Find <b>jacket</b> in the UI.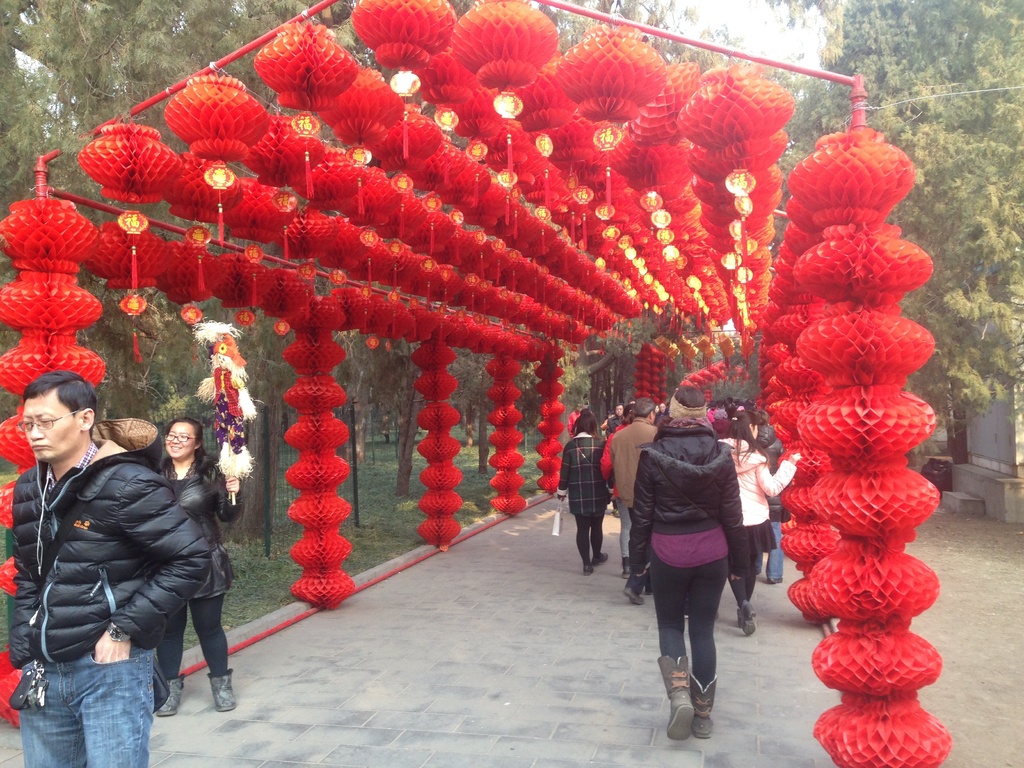
UI element at locate(18, 412, 223, 700).
